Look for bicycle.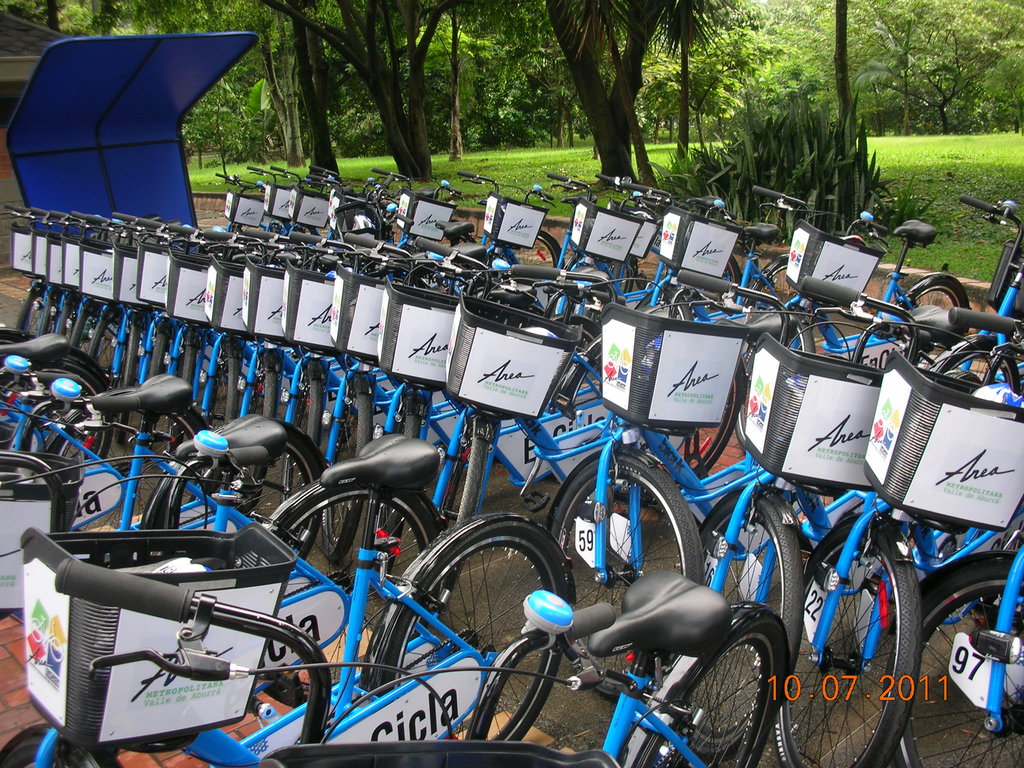
Found: BBox(82, 220, 202, 382).
